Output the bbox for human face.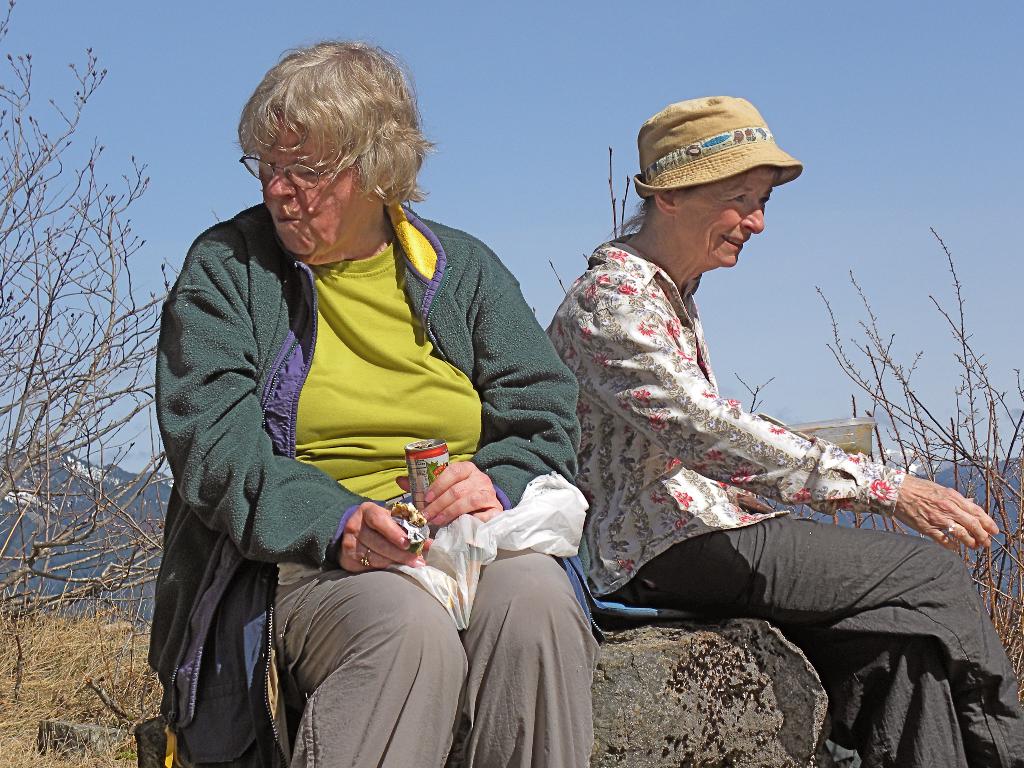
bbox(673, 169, 774, 265).
